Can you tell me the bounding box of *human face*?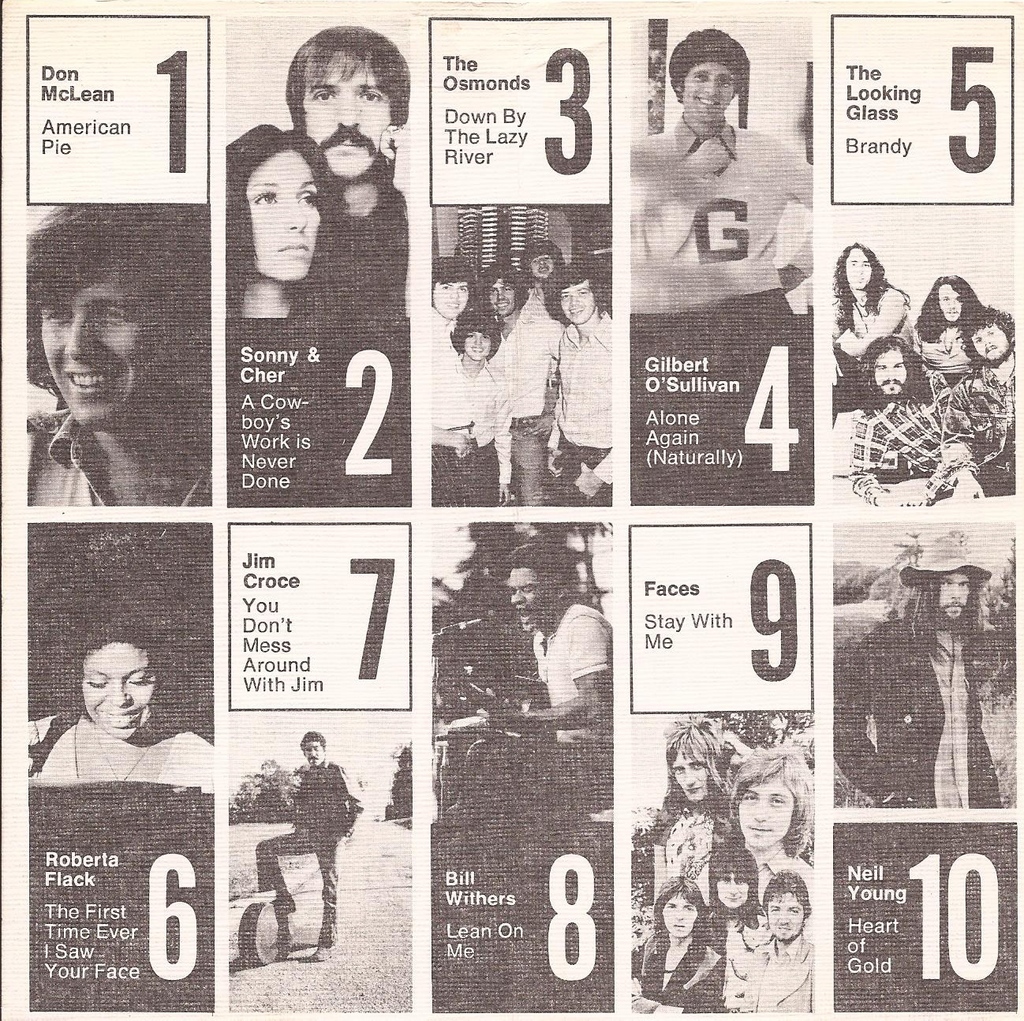
BBox(880, 346, 908, 398).
